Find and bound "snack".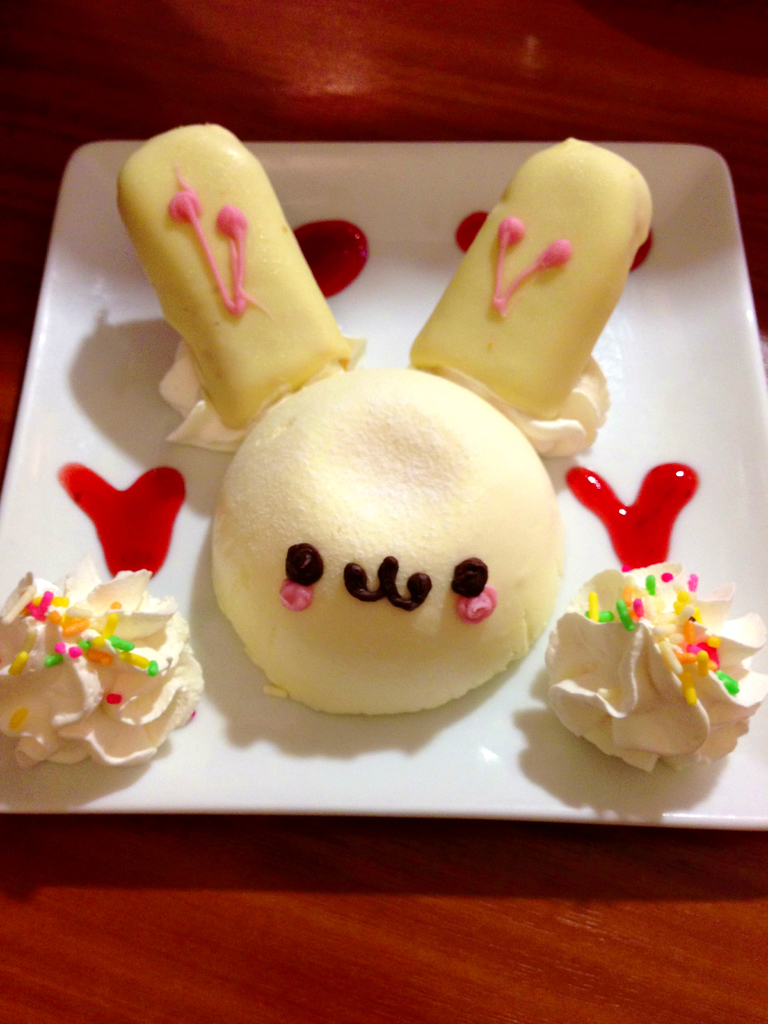
Bound: {"left": 537, "top": 562, "right": 767, "bottom": 777}.
